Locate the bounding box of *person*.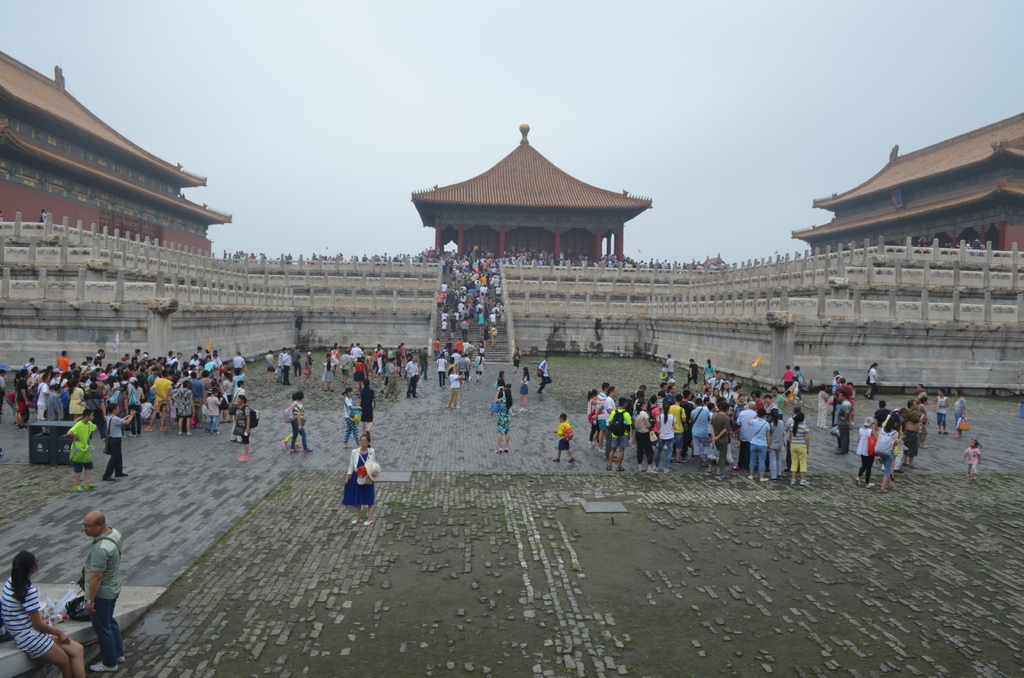
Bounding box: rect(330, 344, 342, 370).
